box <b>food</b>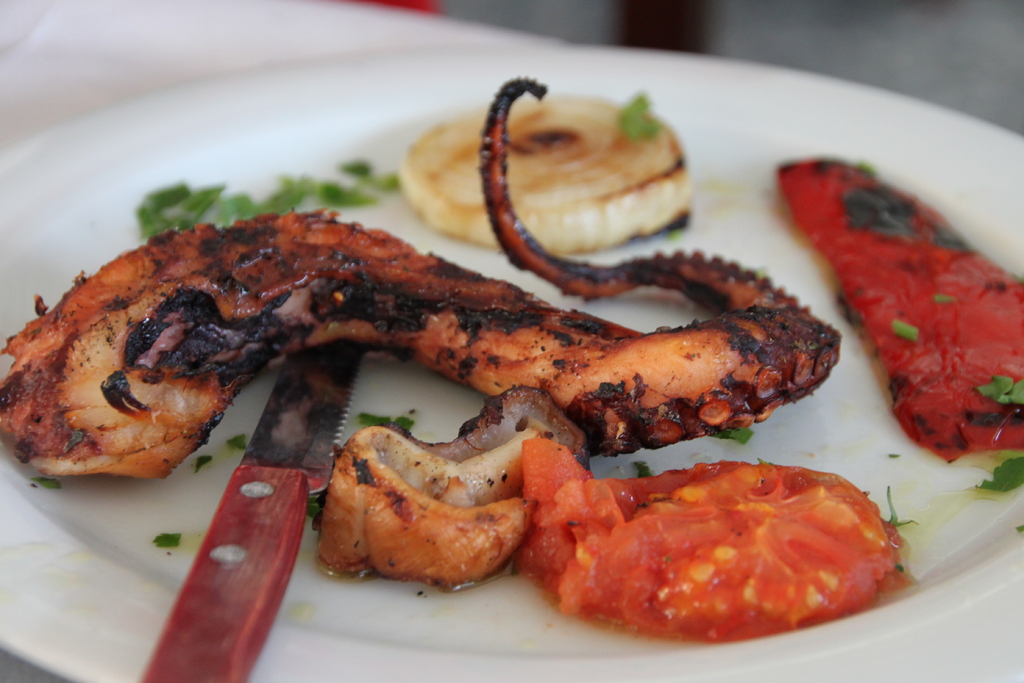
397, 92, 693, 258
